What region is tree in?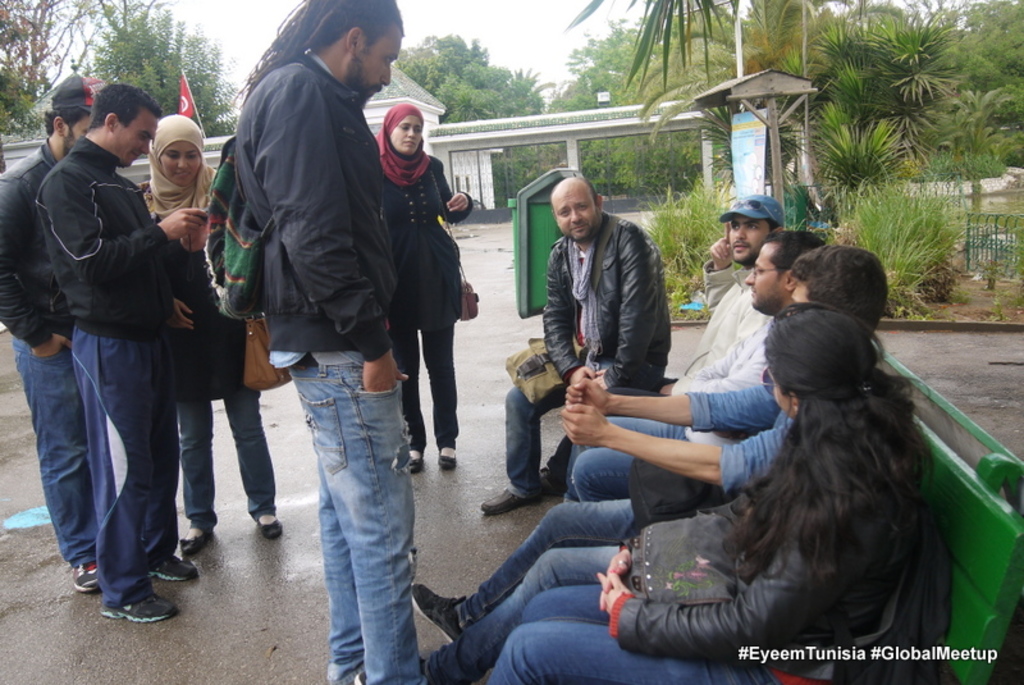
BBox(389, 32, 559, 120).
